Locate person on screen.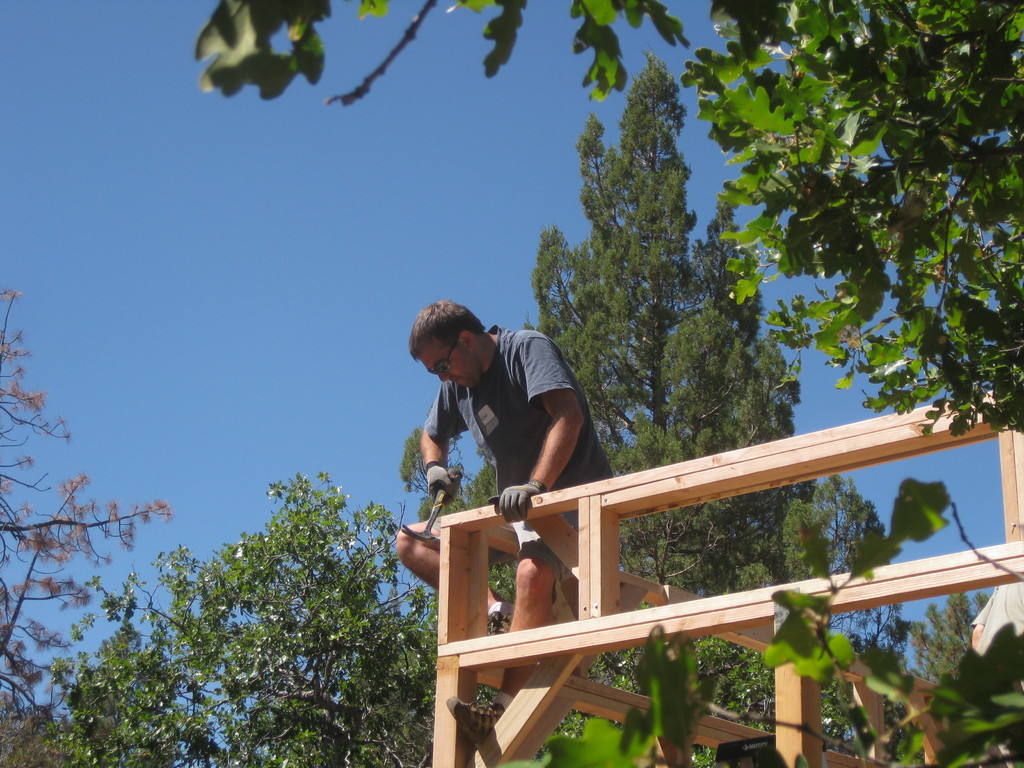
On screen at detection(395, 300, 612, 745).
